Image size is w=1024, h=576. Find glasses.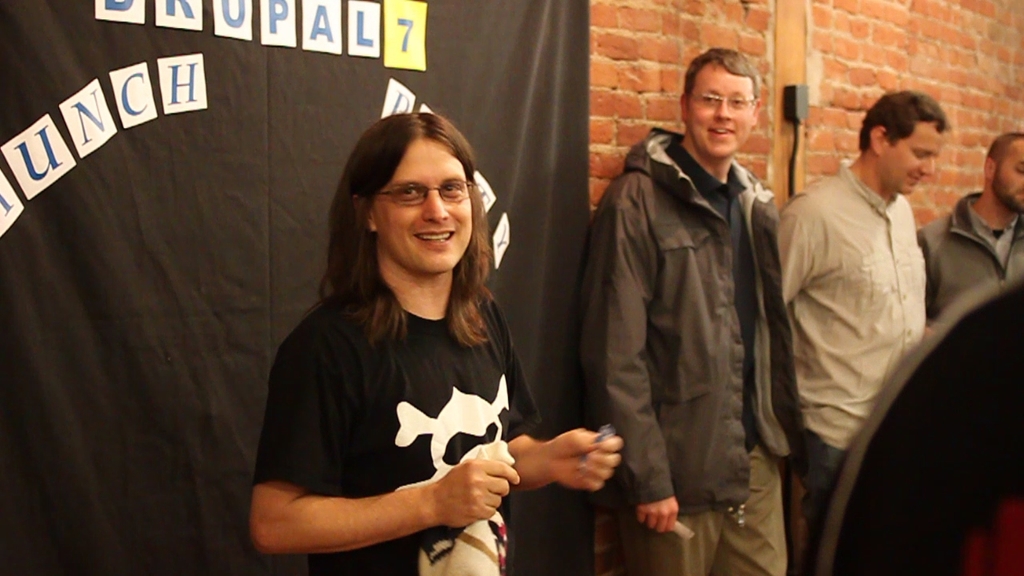
683 85 756 111.
